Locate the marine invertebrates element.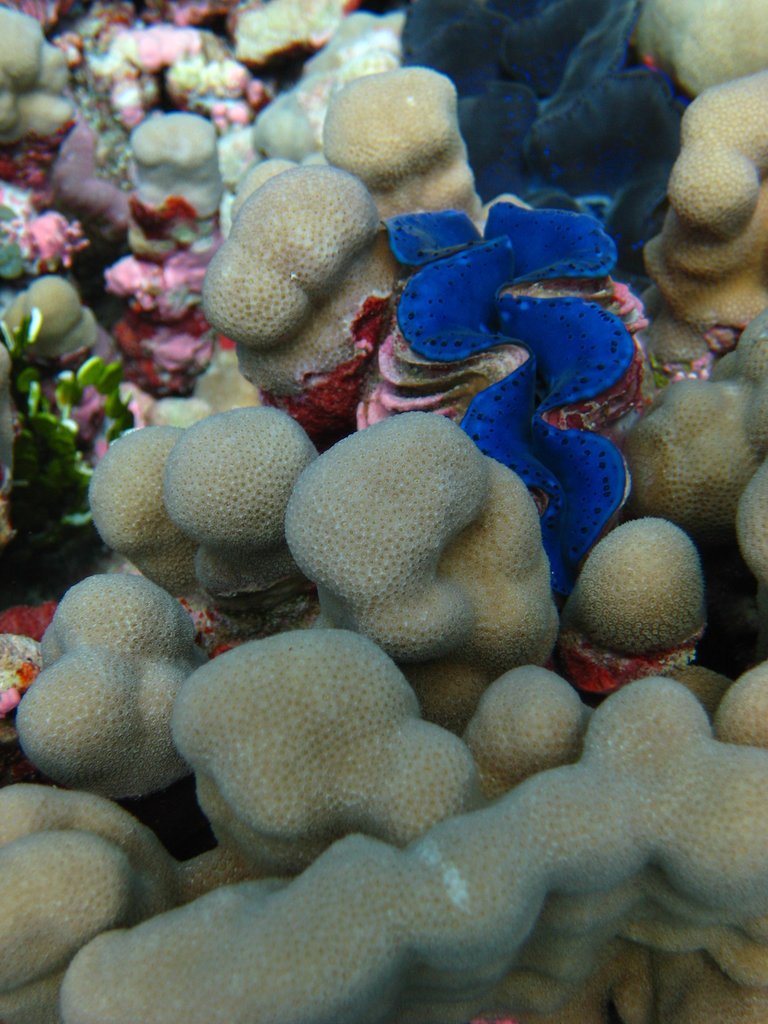
Element bbox: rect(273, 401, 577, 728).
